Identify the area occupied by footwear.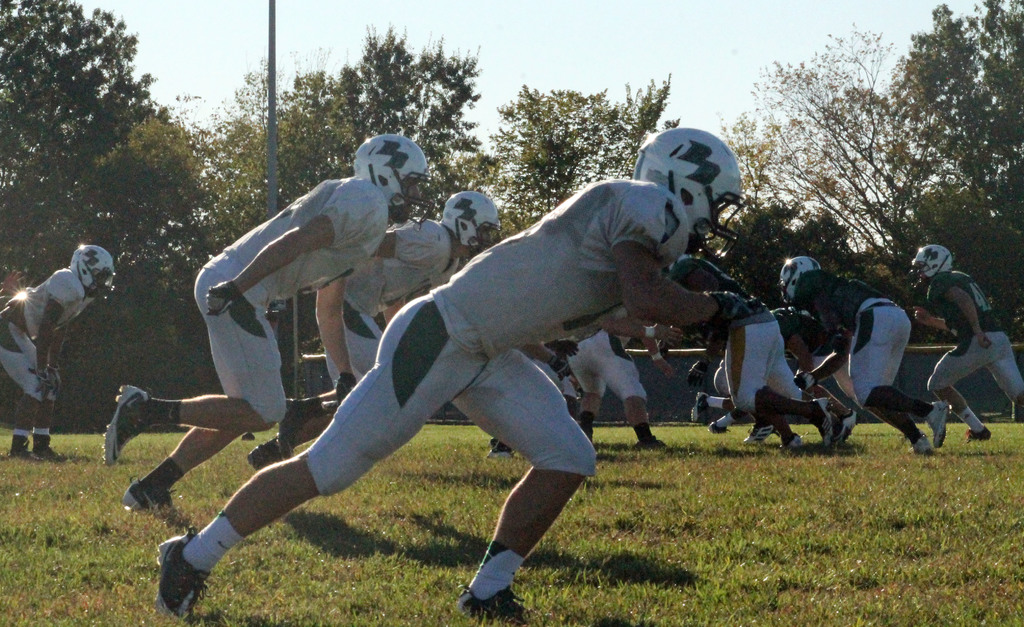
Area: 966/428/993/445.
